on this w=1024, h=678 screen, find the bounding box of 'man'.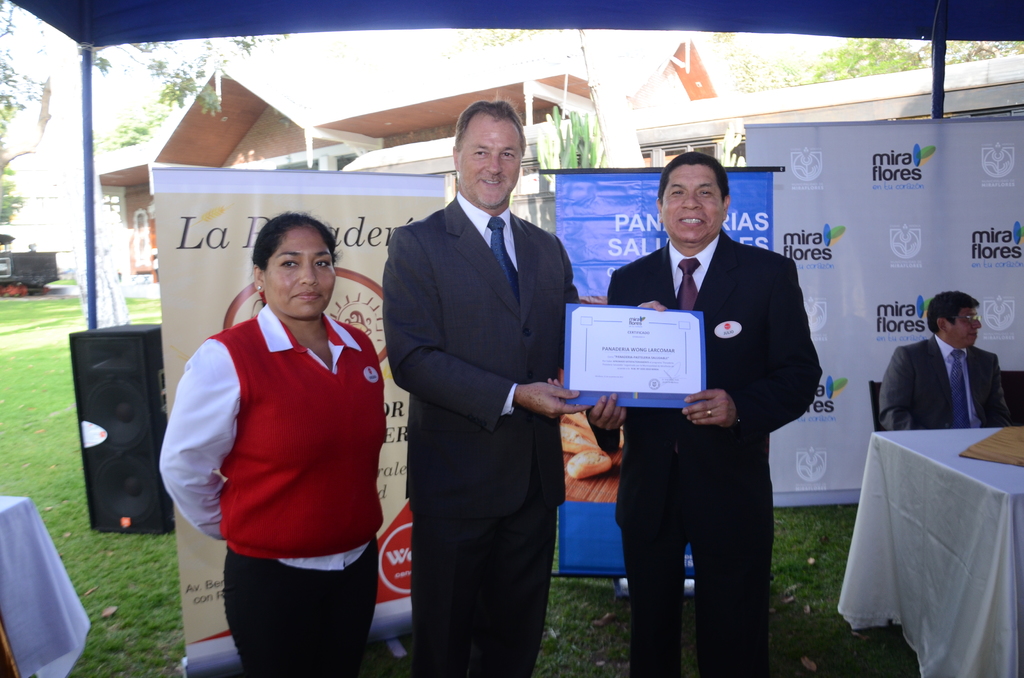
Bounding box: pyautogui.locateOnScreen(381, 97, 606, 677).
